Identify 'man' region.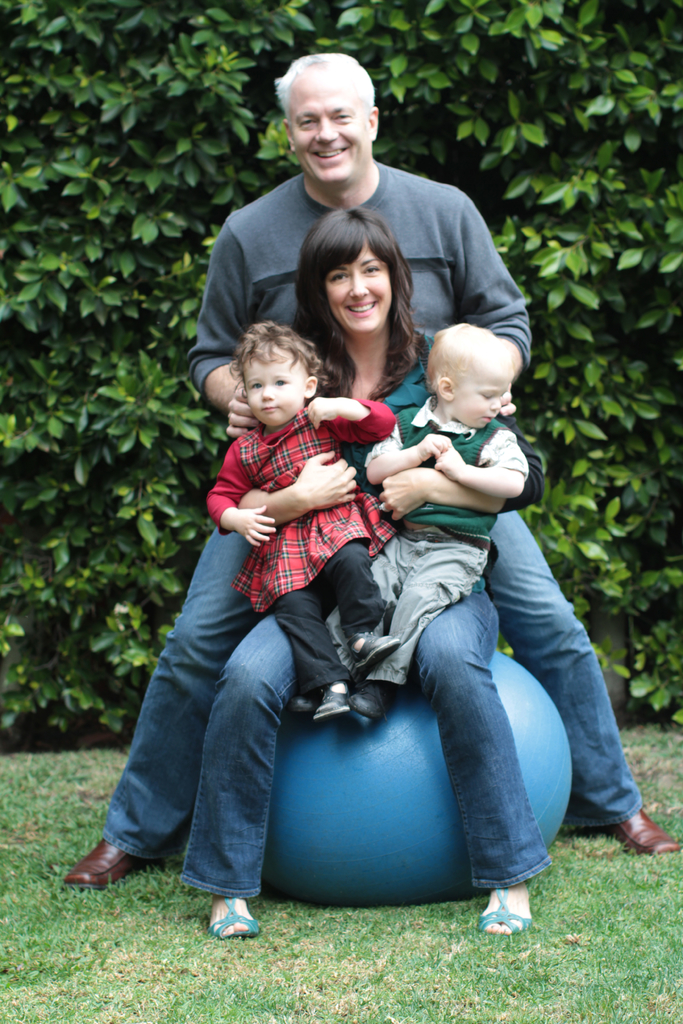
Region: bbox=(63, 52, 682, 890).
